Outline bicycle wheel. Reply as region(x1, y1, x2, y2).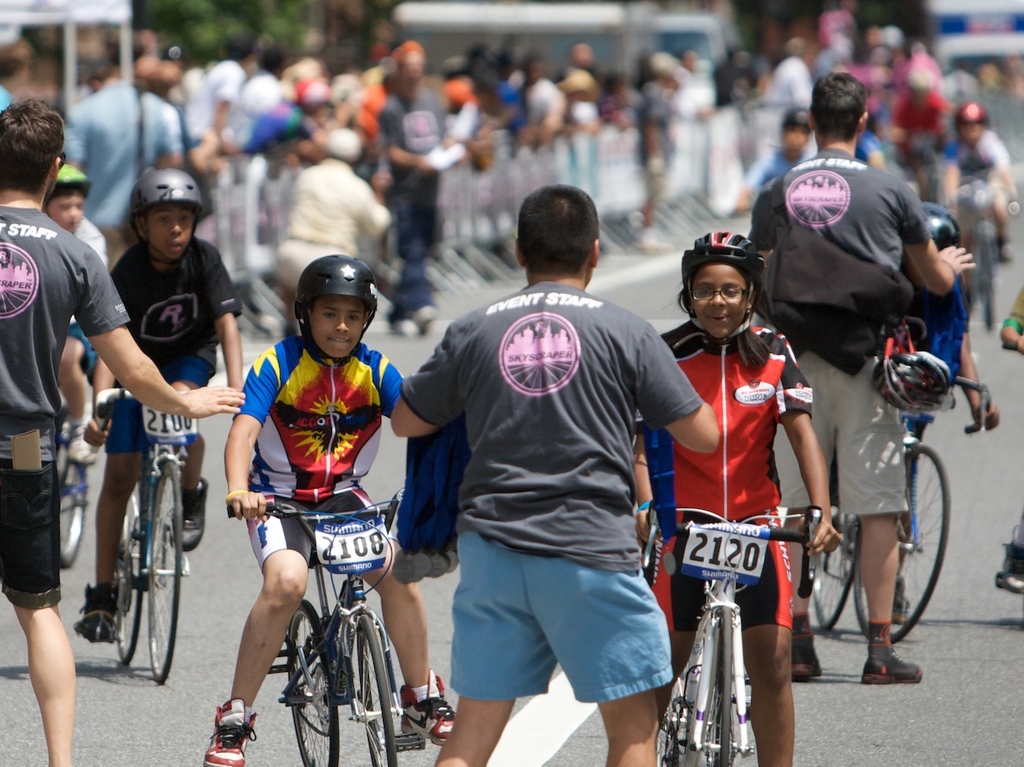
region(297, 609, 339, 766).
